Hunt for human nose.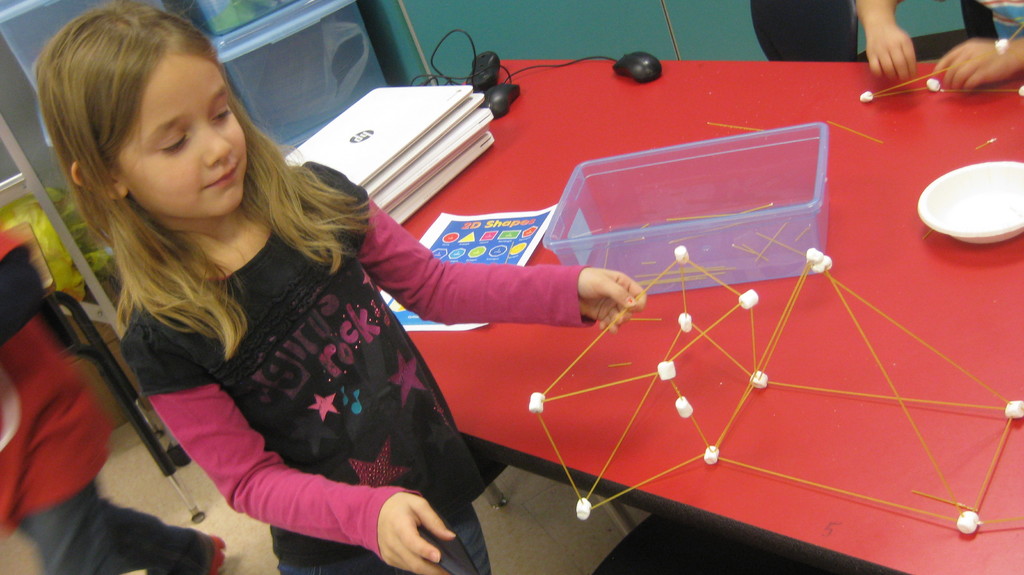
Hunted down at 201:123:230:164.
